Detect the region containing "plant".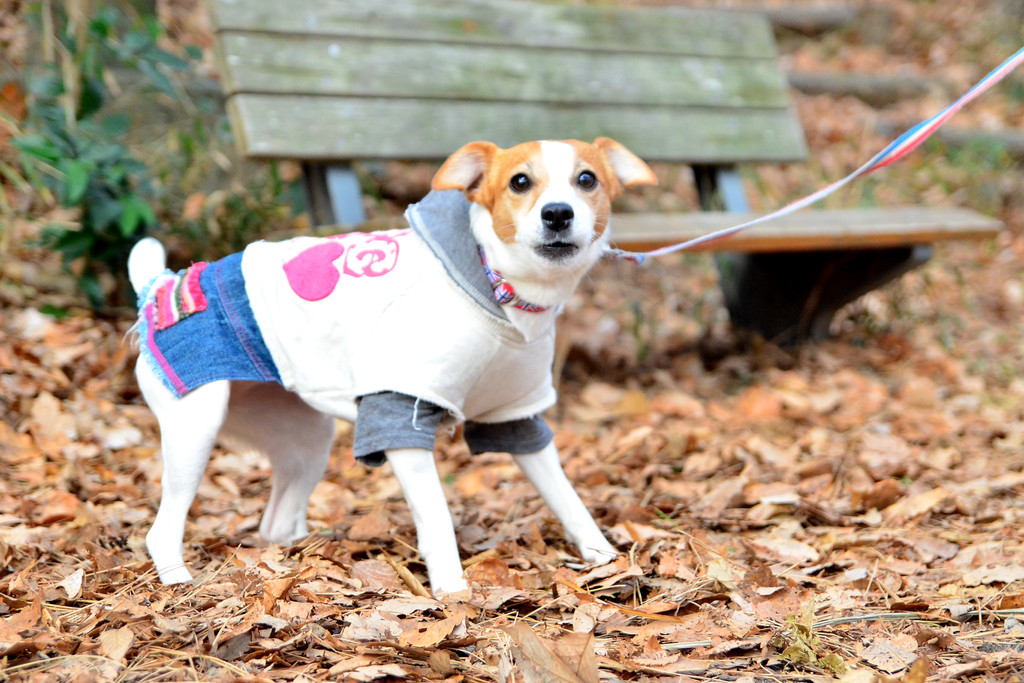
crop(943, 122, 1023, 194).
